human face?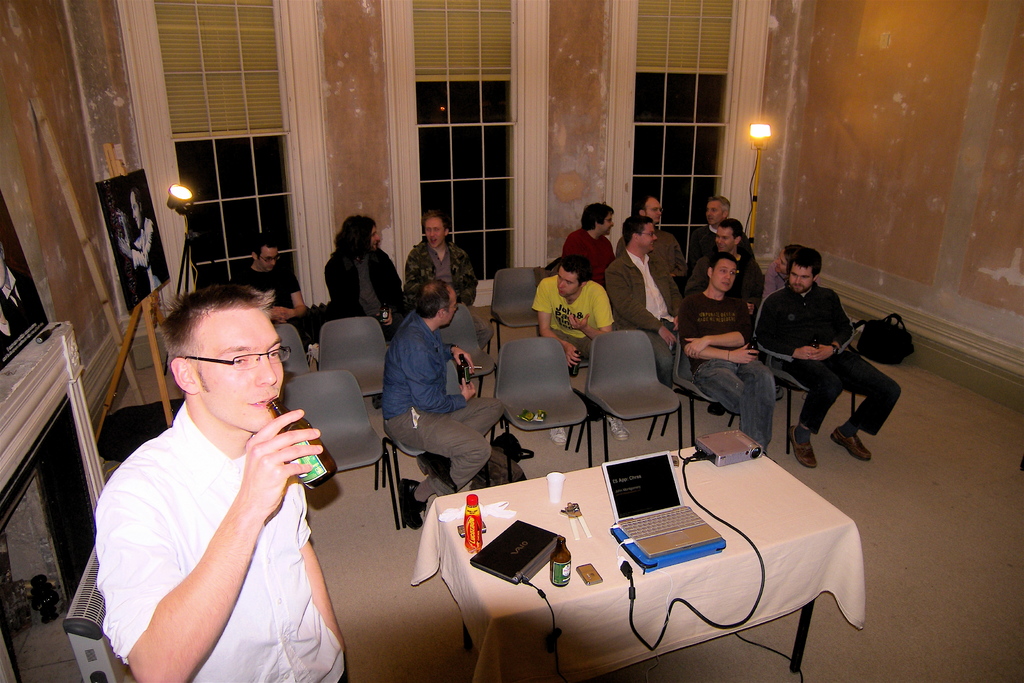
detection(257, 247, 277, 270)
